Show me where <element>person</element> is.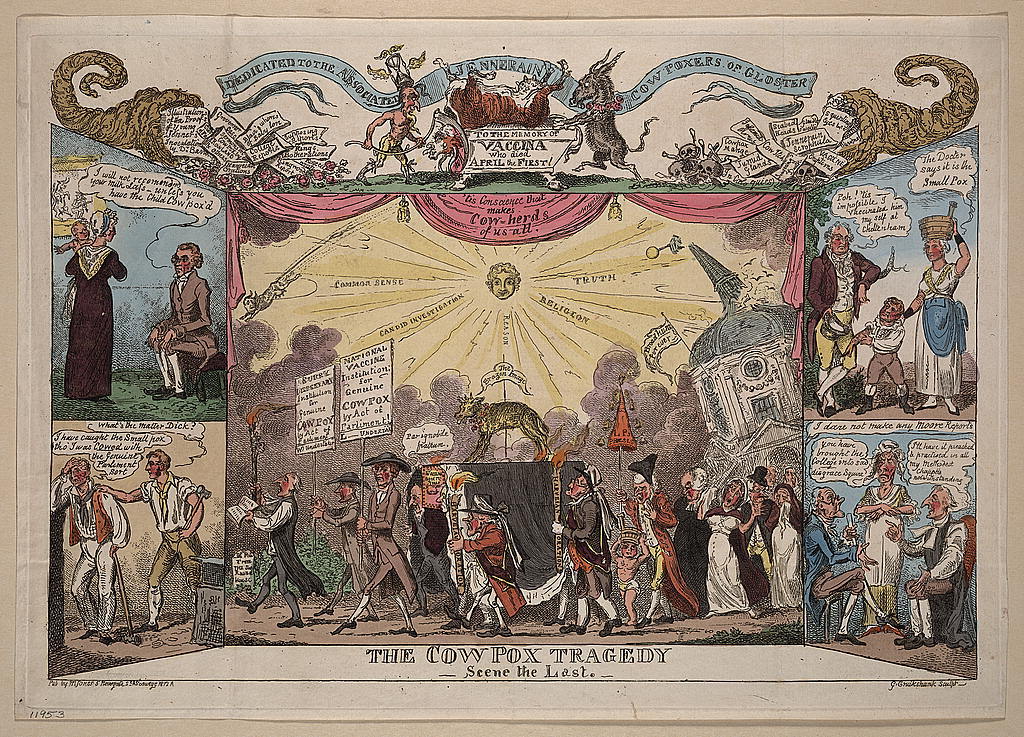
<element>person</element> is at bbox=[742, 462, 782, 616].
